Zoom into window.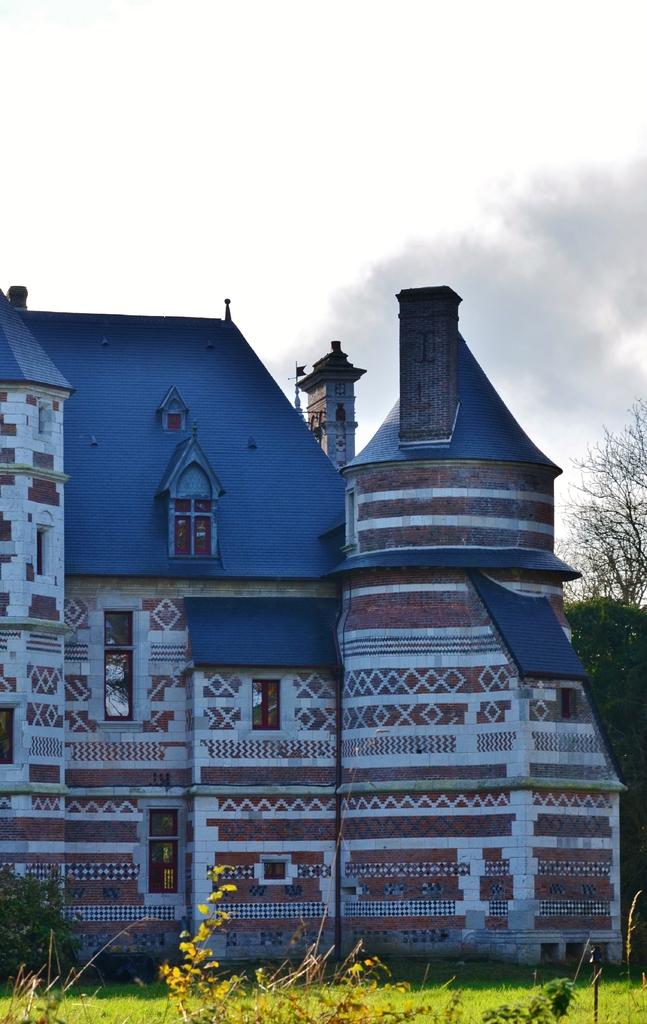
Zoom target: BBox(265, 861, 286, 879).
